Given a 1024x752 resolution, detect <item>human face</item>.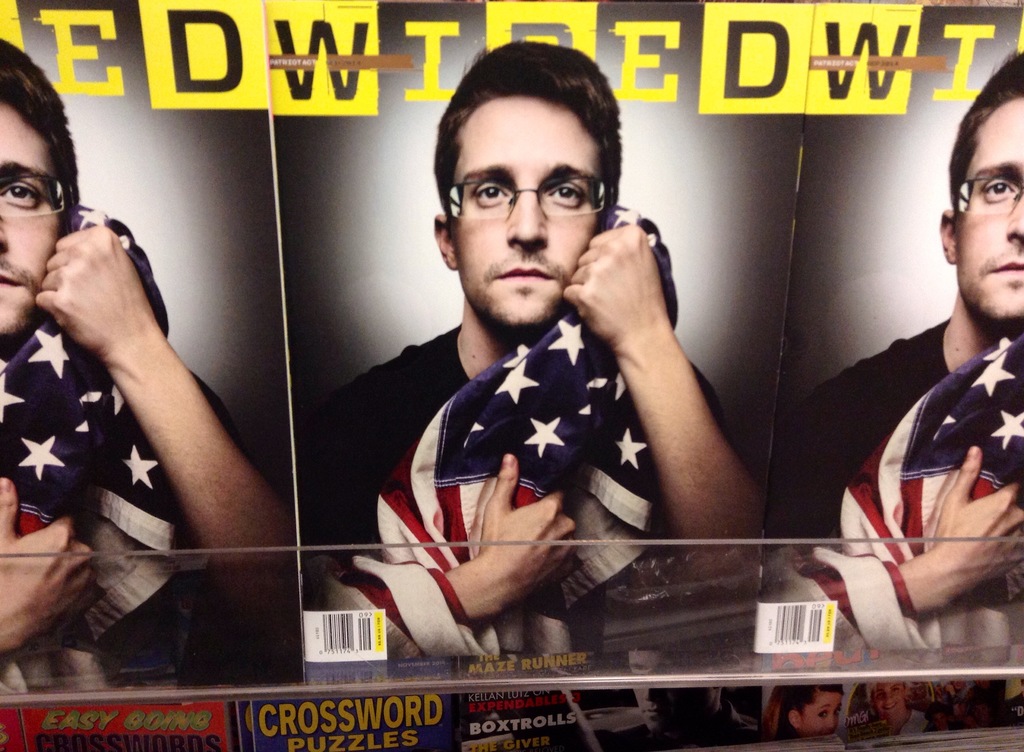
Rect(804, 691, 846, 733).
